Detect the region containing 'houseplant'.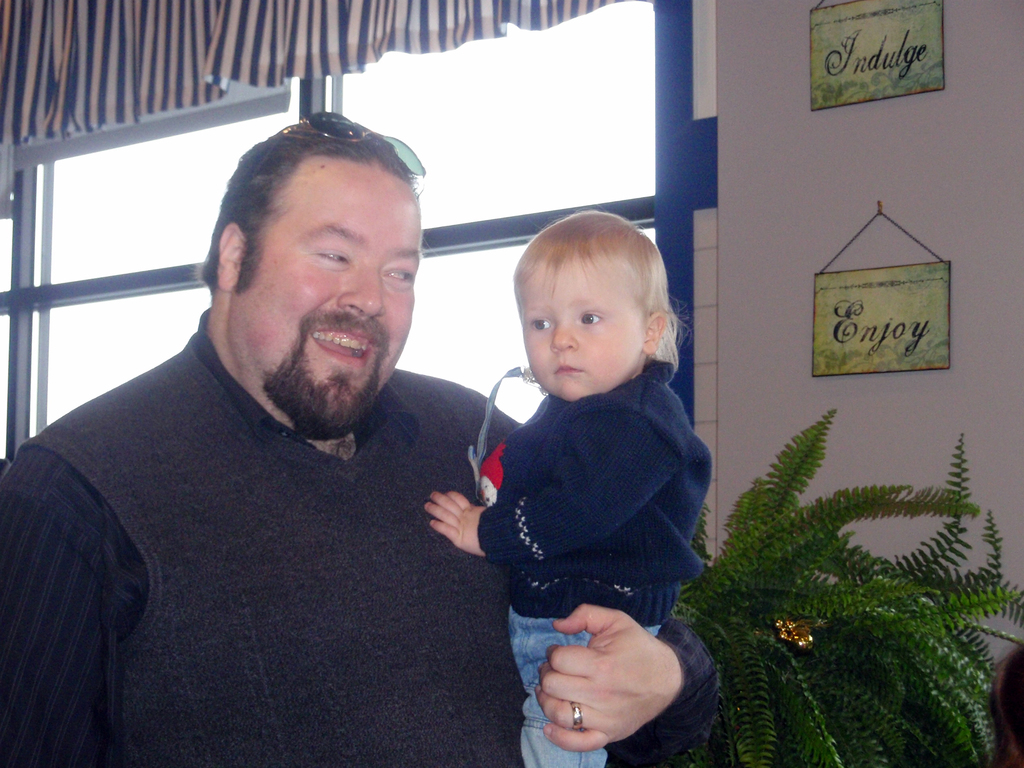
box=[659, 403, 1023, 767].
